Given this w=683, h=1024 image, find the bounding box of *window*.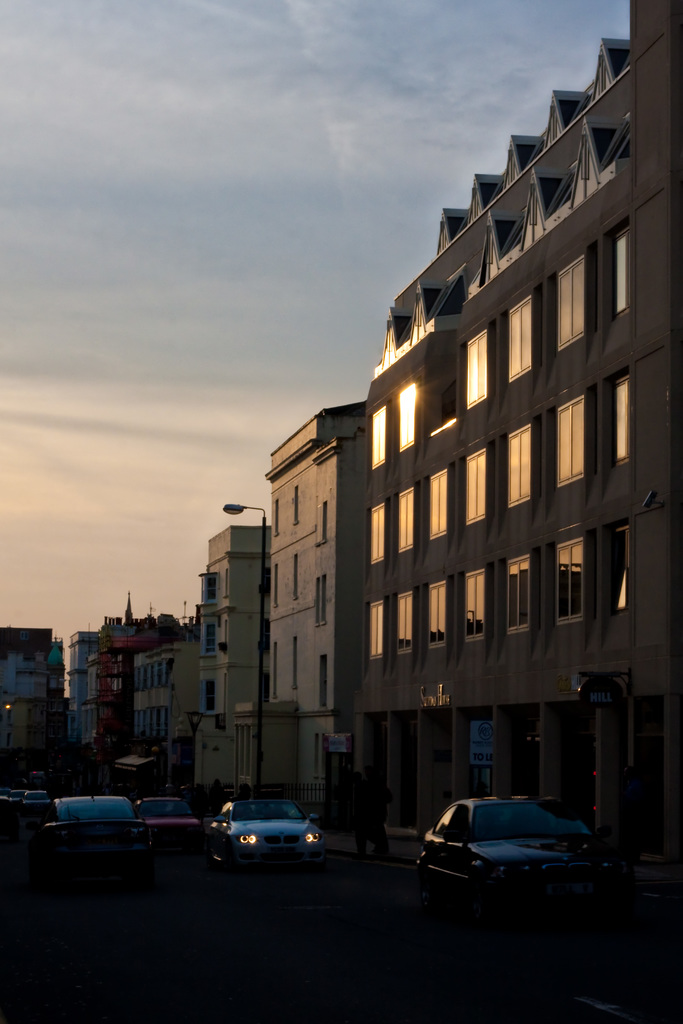
region(504, 422, 530, 505).
